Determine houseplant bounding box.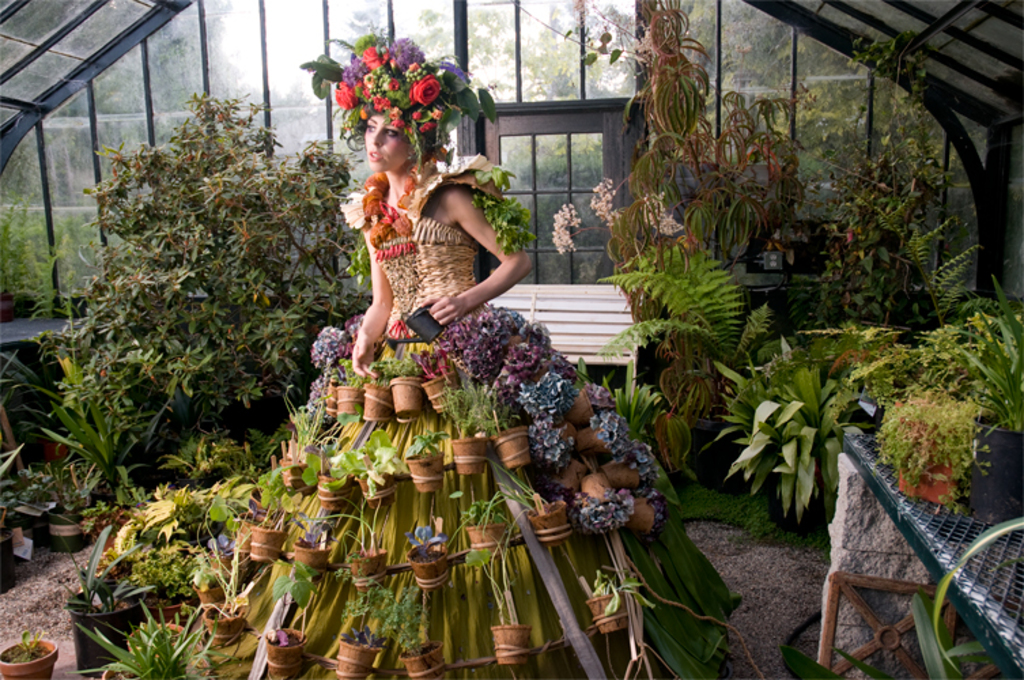
Determined: 0:423:27:578.
